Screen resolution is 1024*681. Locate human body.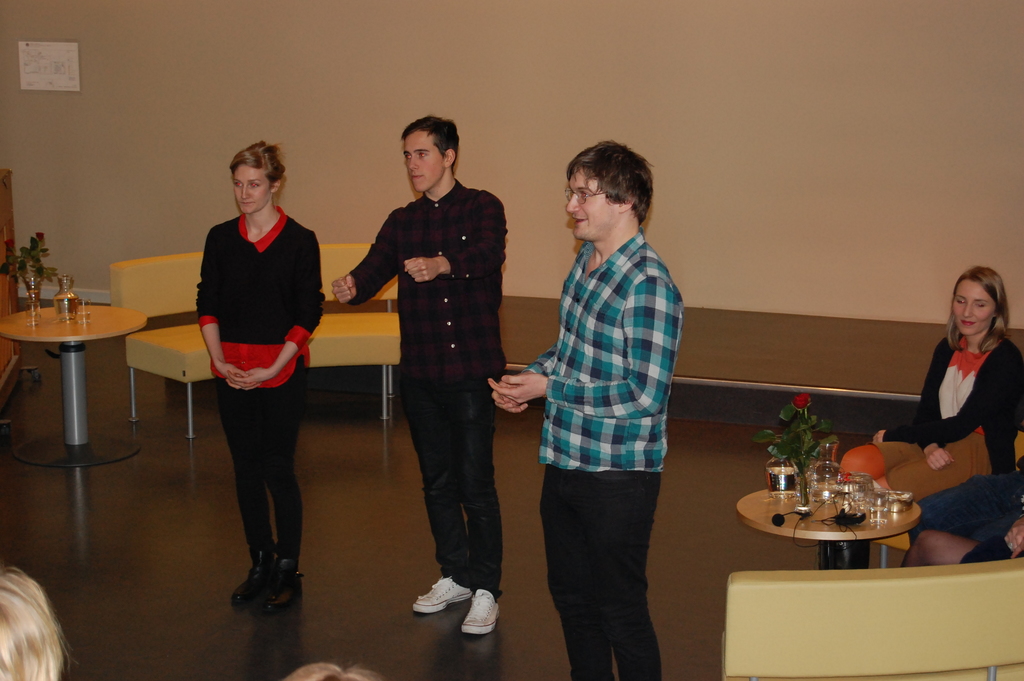
(1,556,72,680).
